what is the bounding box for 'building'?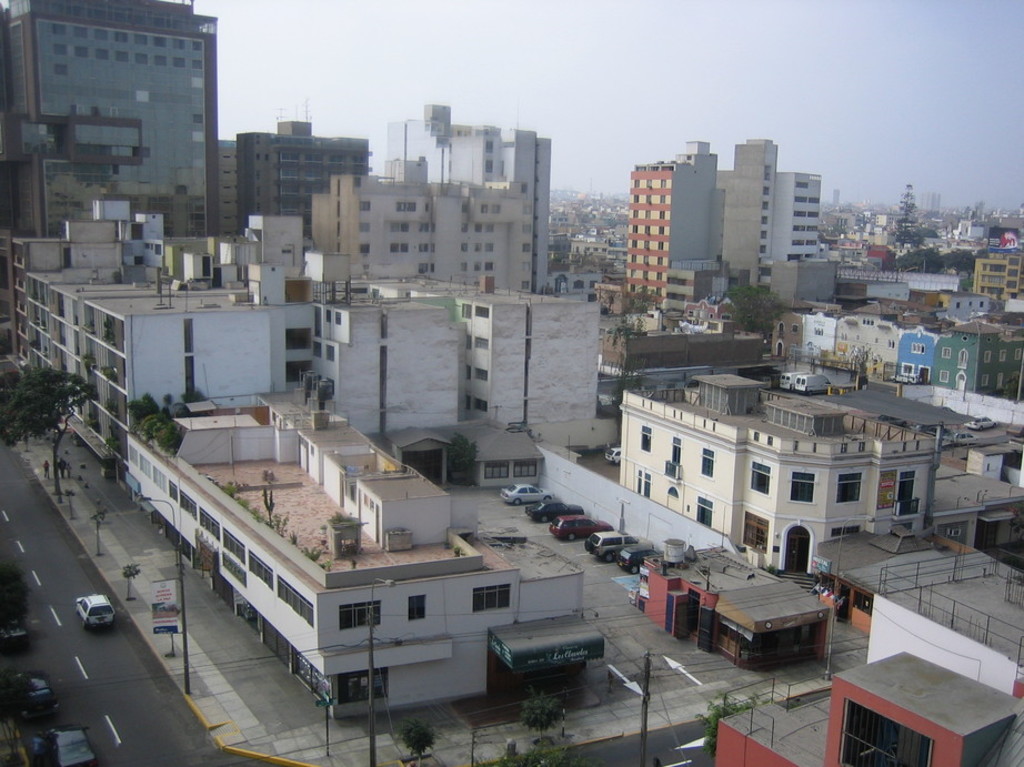
241,122,364,246.
